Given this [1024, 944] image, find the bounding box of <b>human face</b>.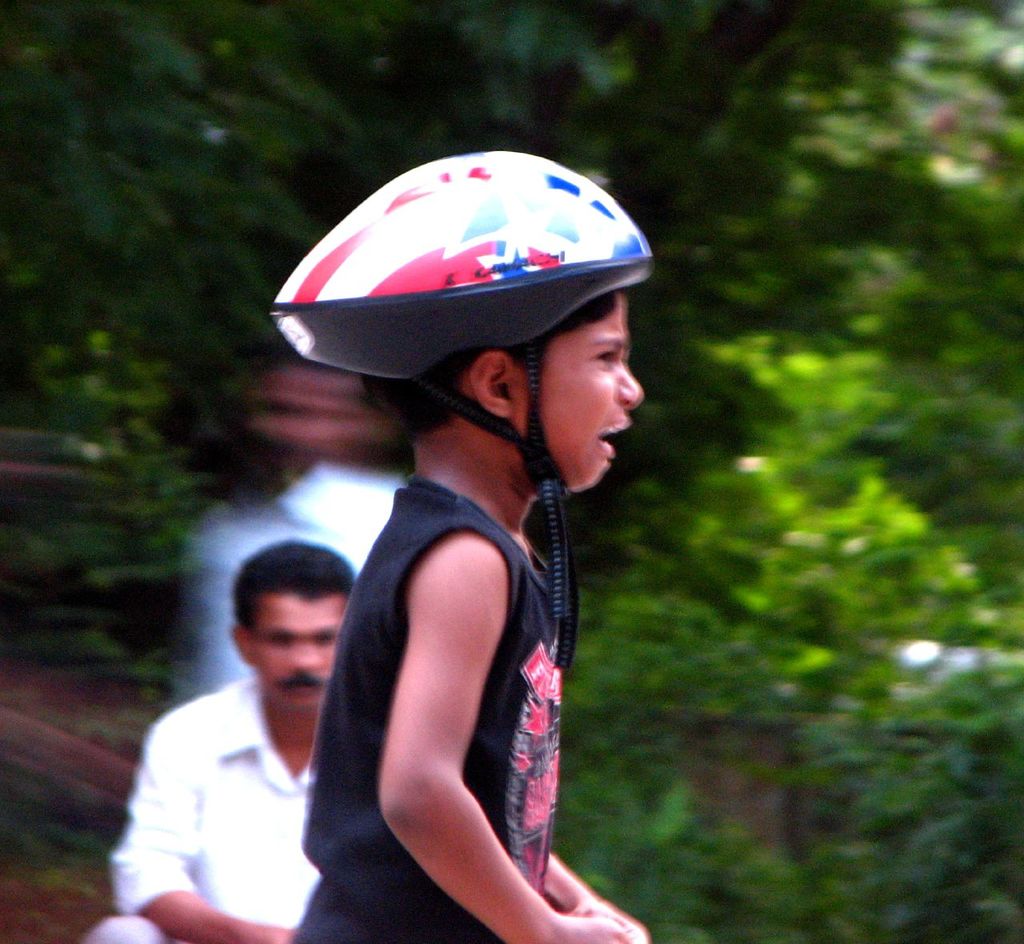
bbox(250, 589, 341, 708).
